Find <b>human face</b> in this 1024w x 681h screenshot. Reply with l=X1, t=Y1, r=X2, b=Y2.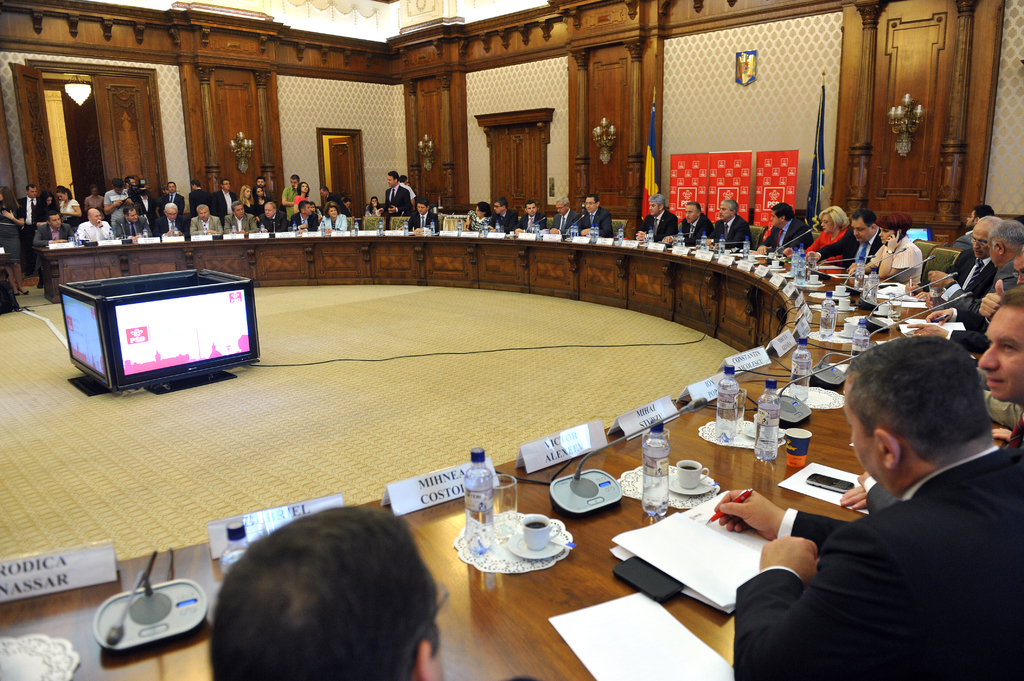
l=967, t=223, r=984, b=260.
